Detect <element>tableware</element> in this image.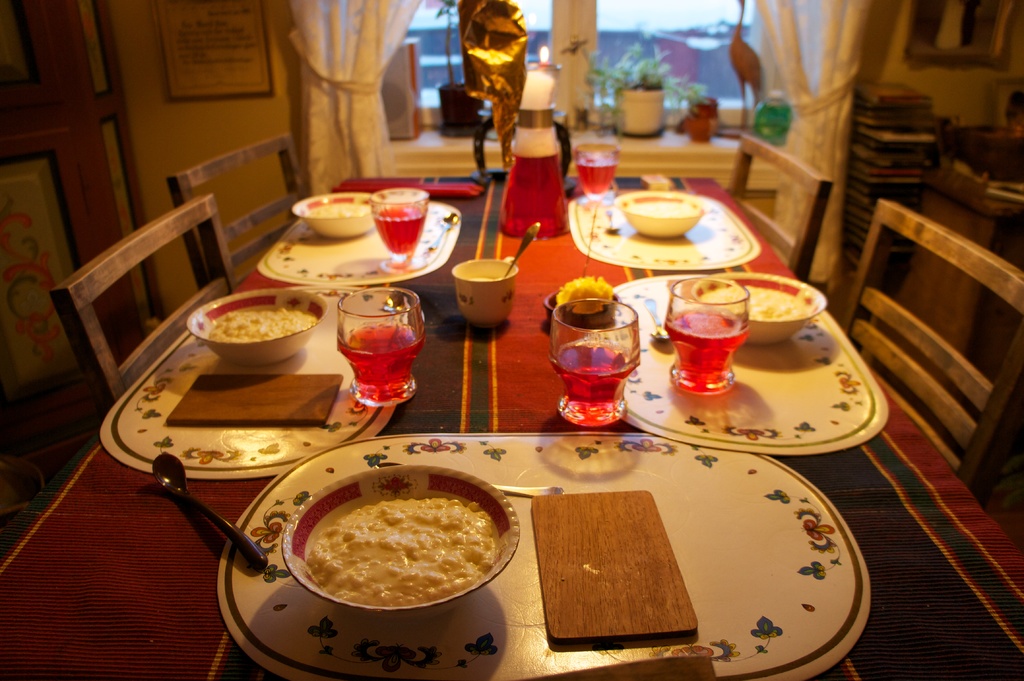
Detection: select_region(368, 186, 433, 269).
